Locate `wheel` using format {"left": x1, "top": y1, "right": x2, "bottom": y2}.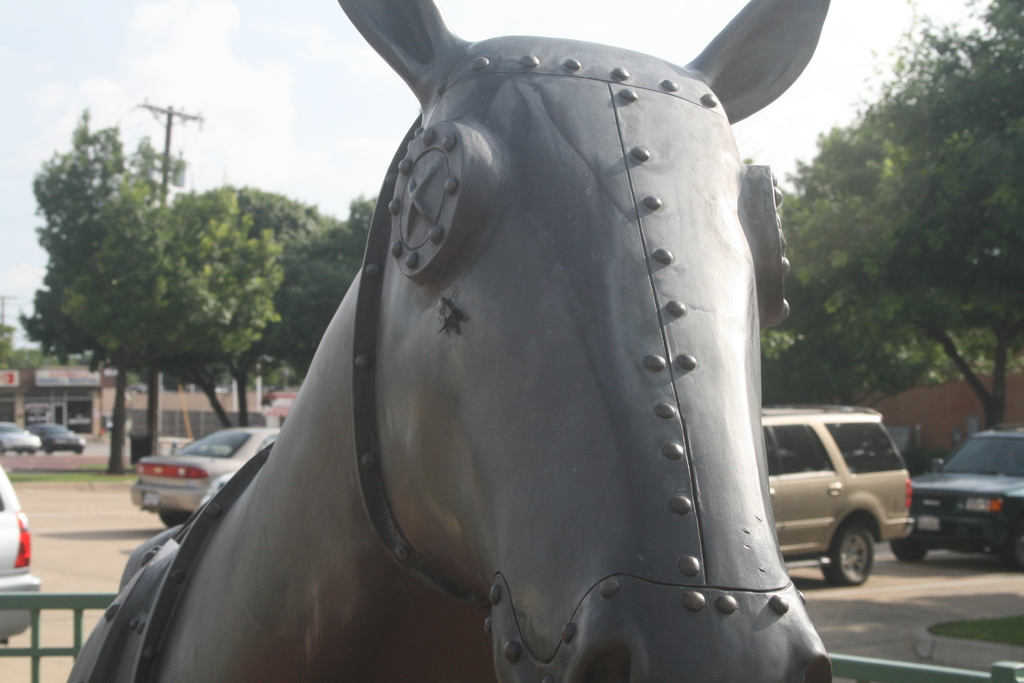
{"left": 157, "top": 513, "right": 193, "bottom": 528}.
